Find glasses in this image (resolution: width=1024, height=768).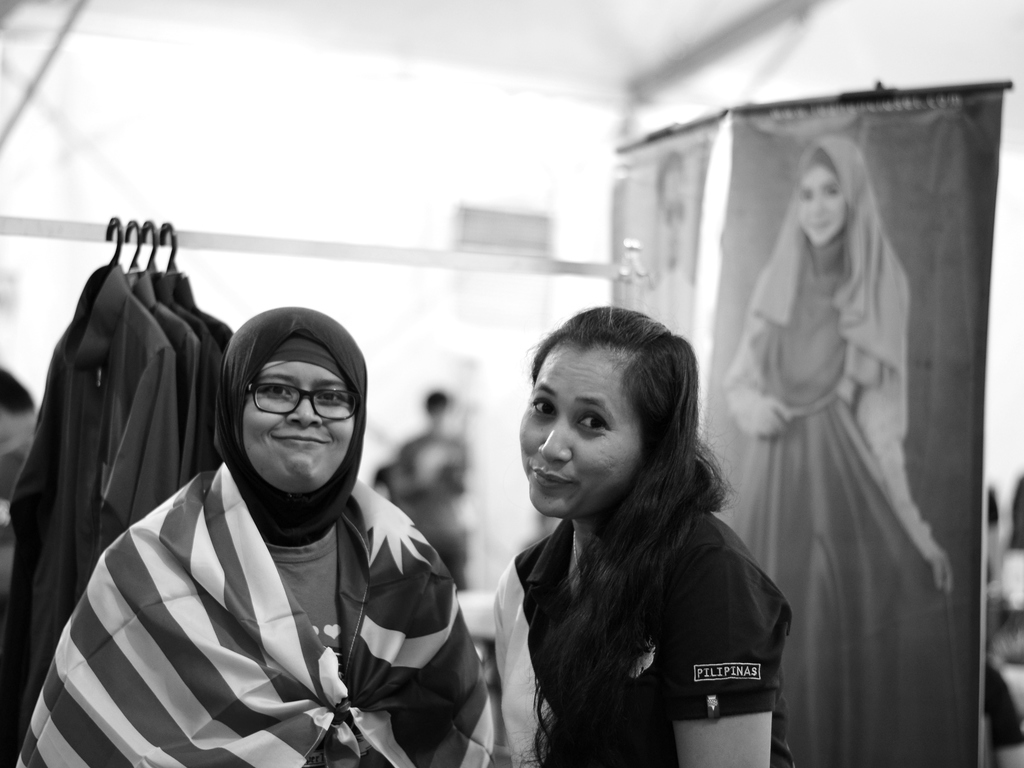
bbox=(243, 383, 362, 420).
